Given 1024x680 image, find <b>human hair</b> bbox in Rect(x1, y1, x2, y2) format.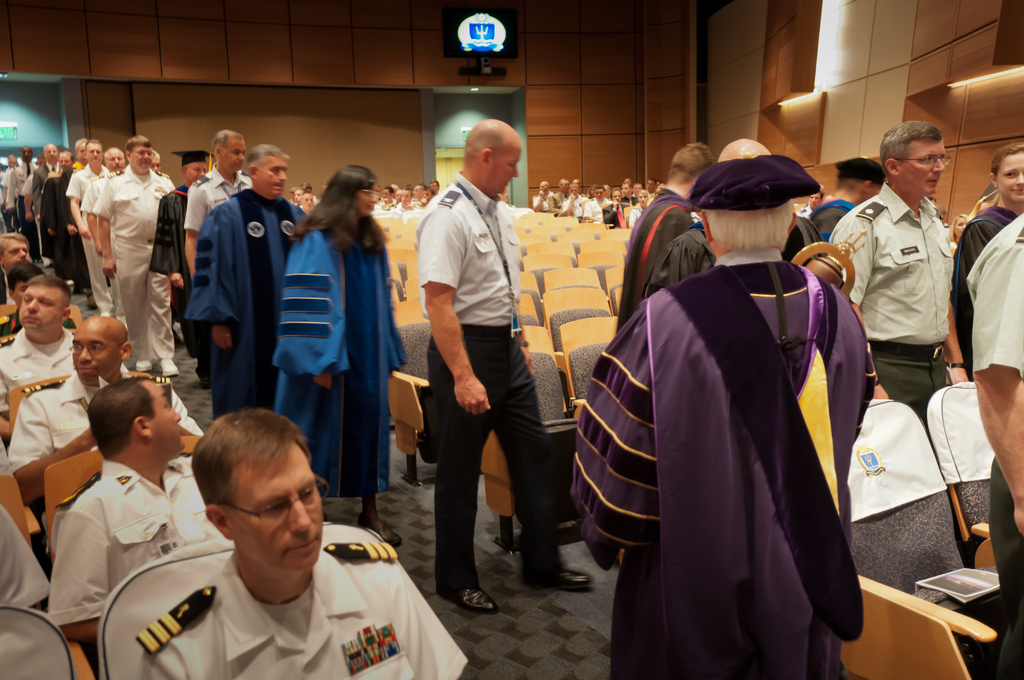
Rect(210, 125, 241, 152).
